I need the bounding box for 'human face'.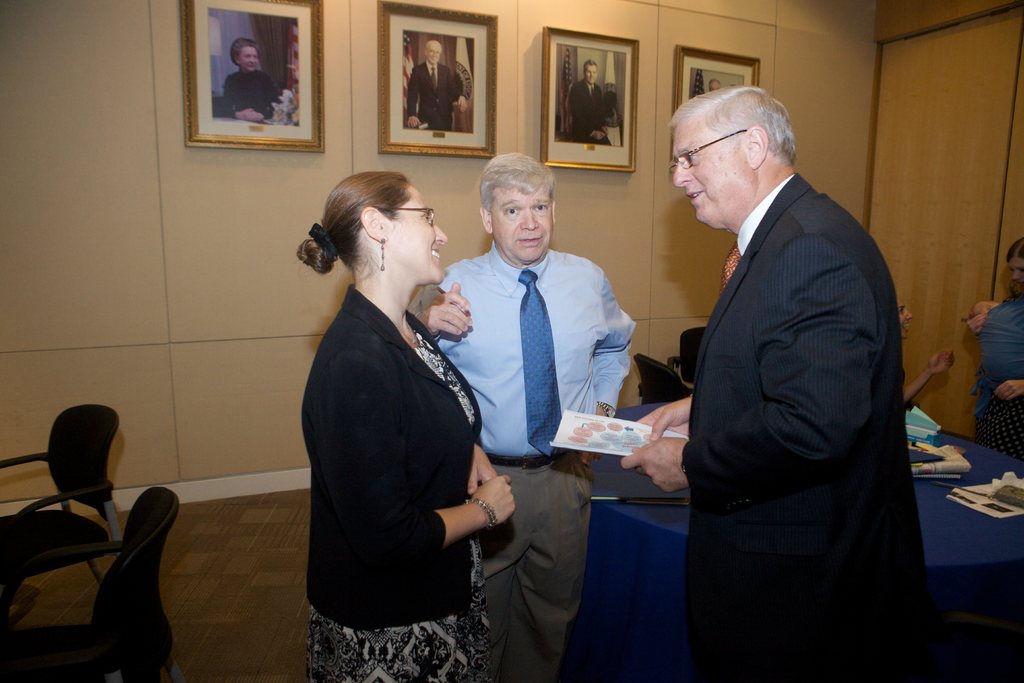
Here it is: left=1012, top=258, right=1023, bottom=289.
